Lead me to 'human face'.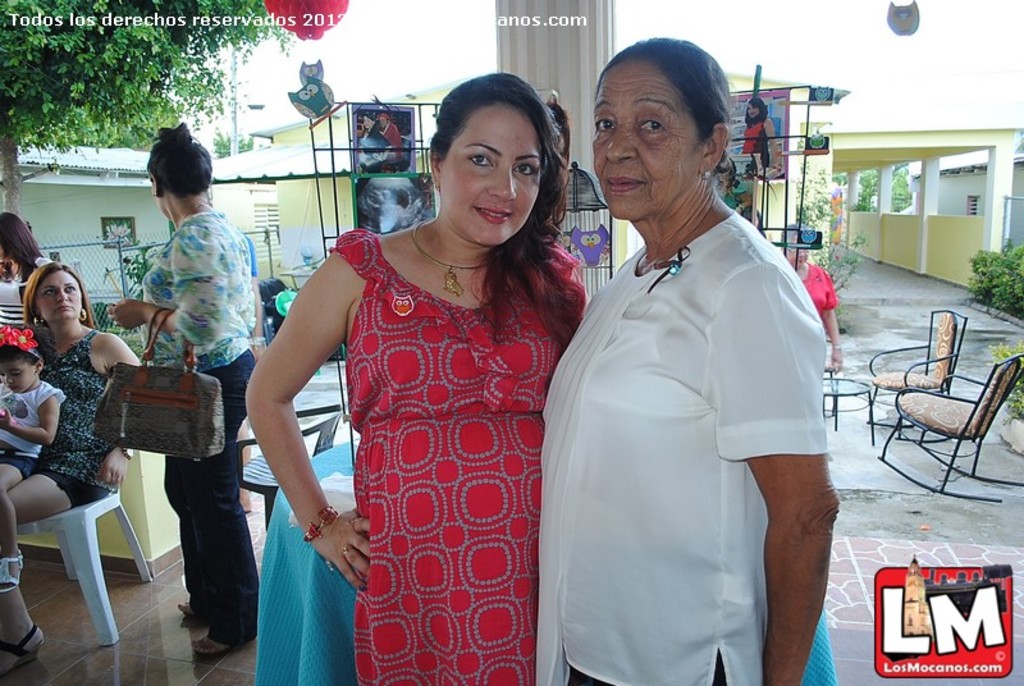
Lead to detection(589, 61, 700, 224).
